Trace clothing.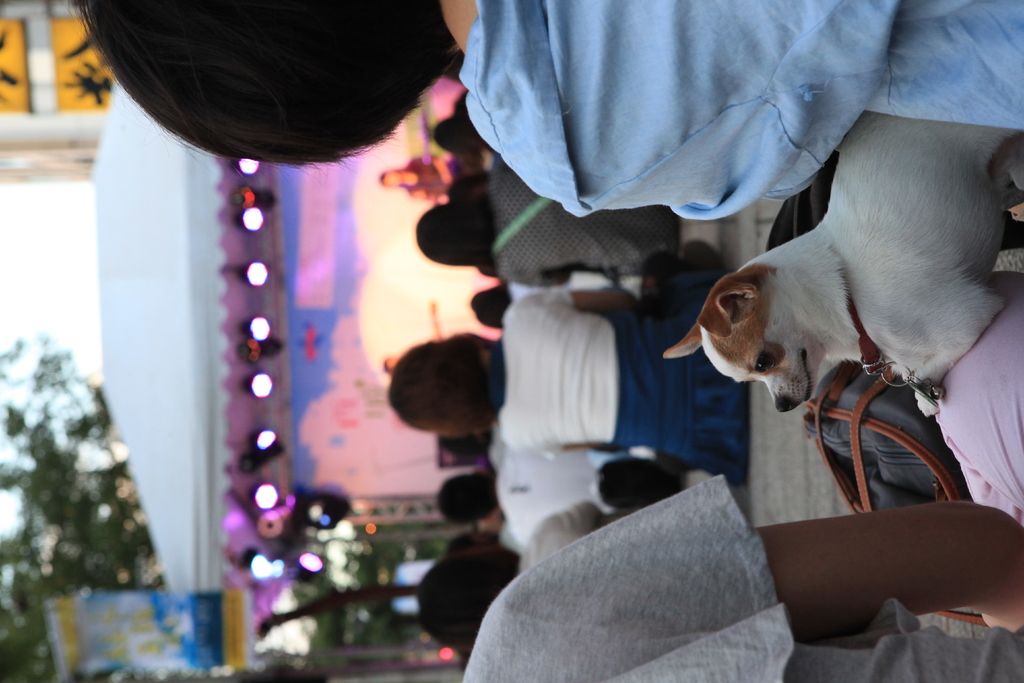
Traced to BBox(502, 289, 620, 450).
